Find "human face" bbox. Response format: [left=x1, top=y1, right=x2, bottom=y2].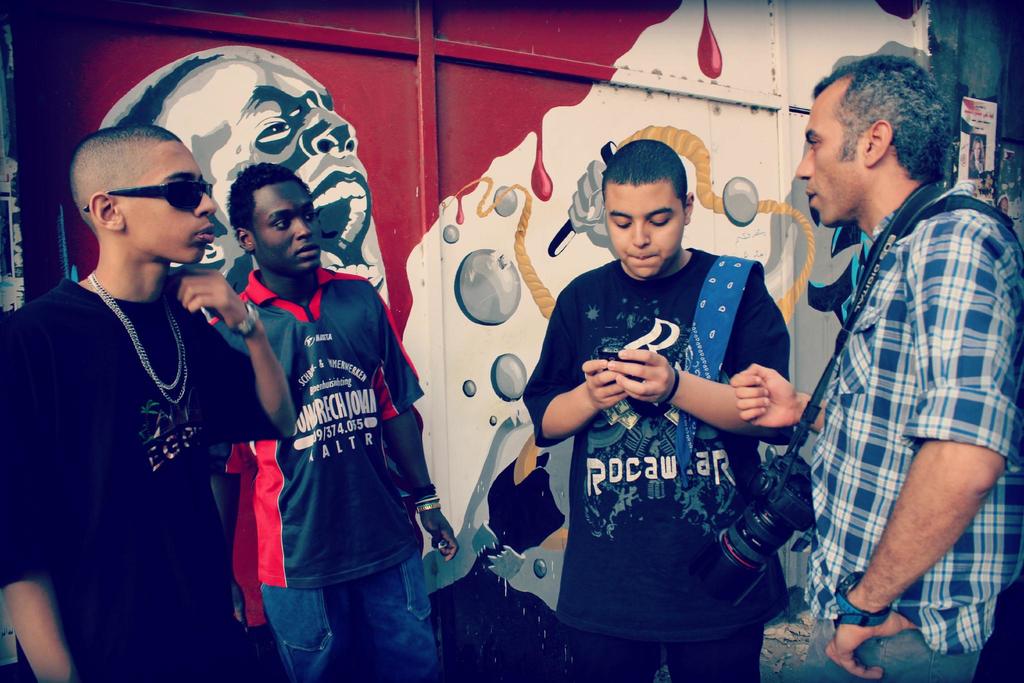
[left=795, top=74, right=871, bottom=222].
